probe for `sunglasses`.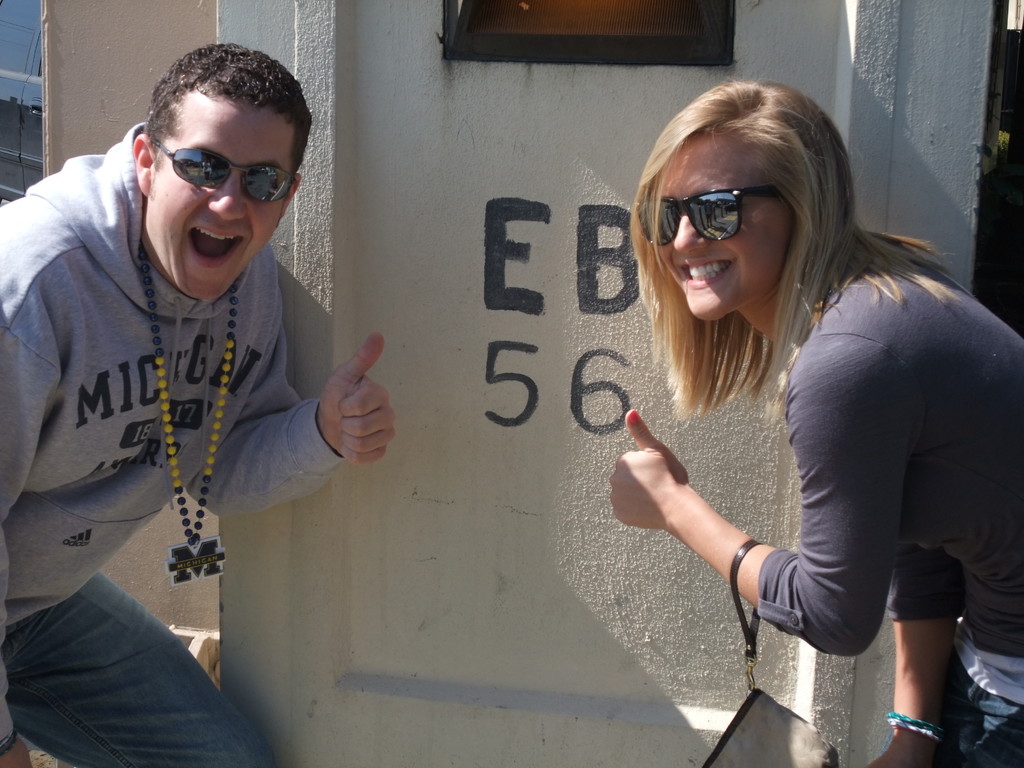
Probe result: x1=144 y1=135 x2=297 y2=209.
